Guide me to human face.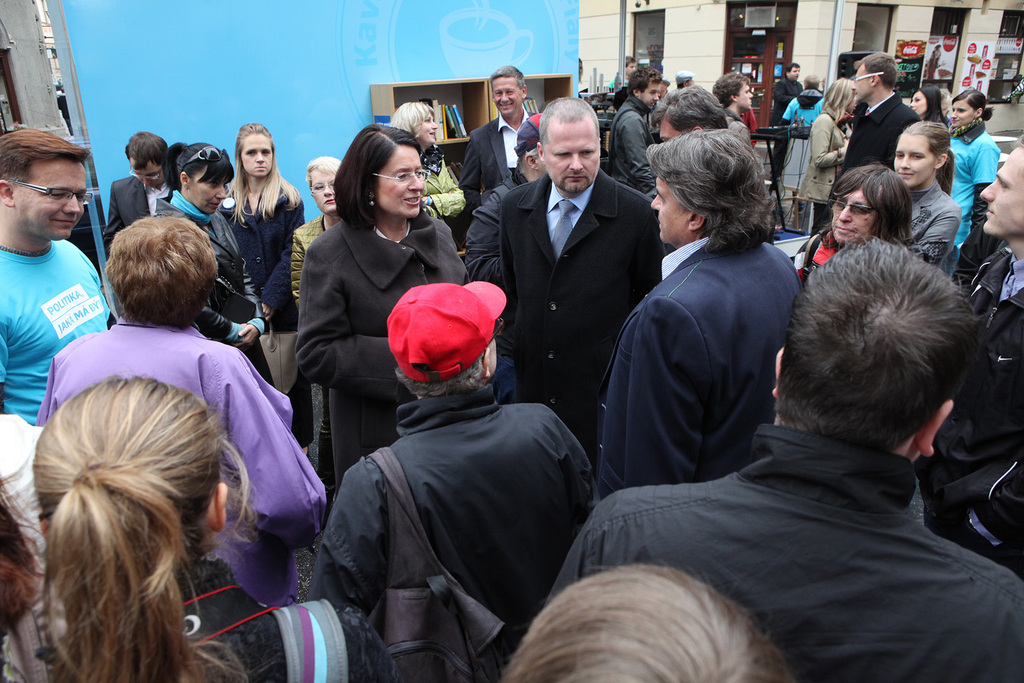
Guidance: (643,74,663,105).
